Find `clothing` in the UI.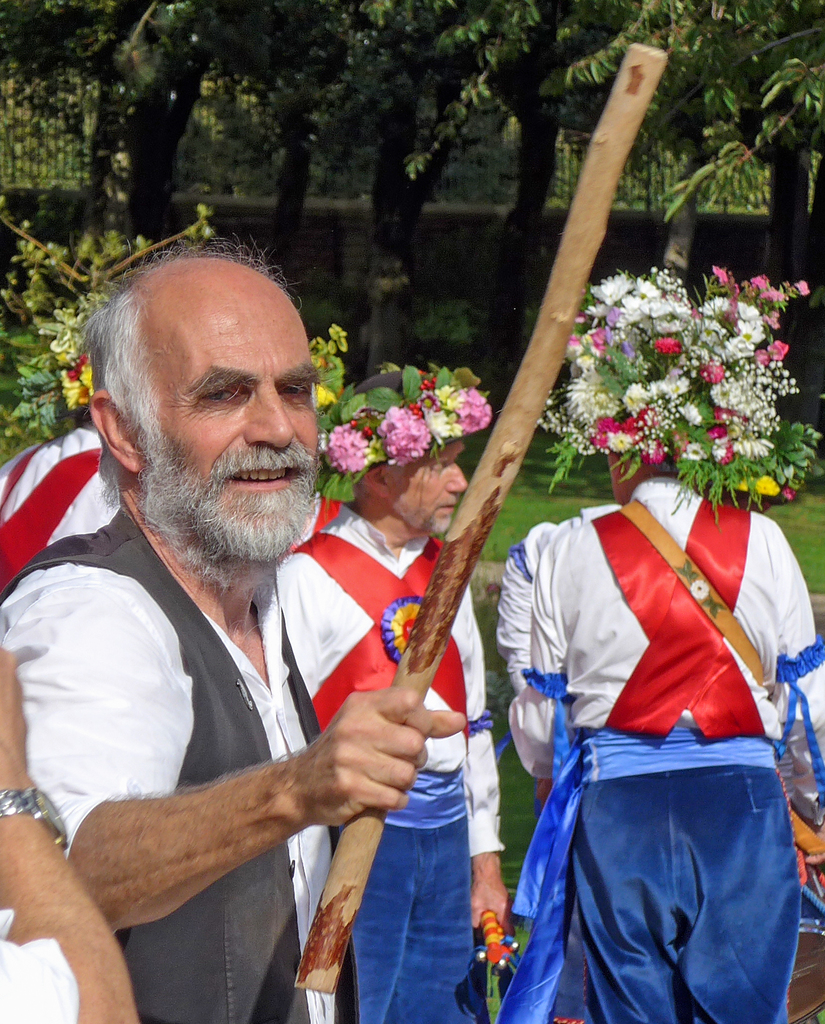
UI element at 0:426:122:580.
